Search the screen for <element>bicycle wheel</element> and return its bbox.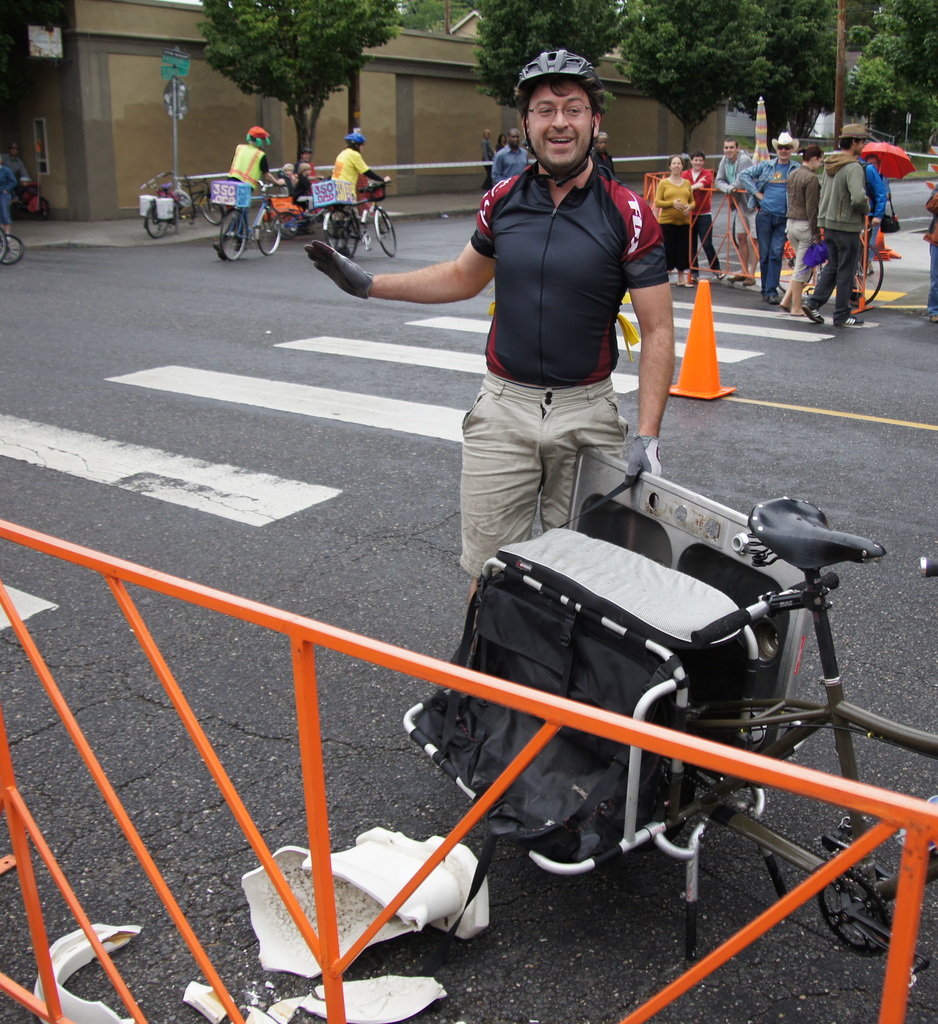
Found: BBox(0, 231, 6, 260).
